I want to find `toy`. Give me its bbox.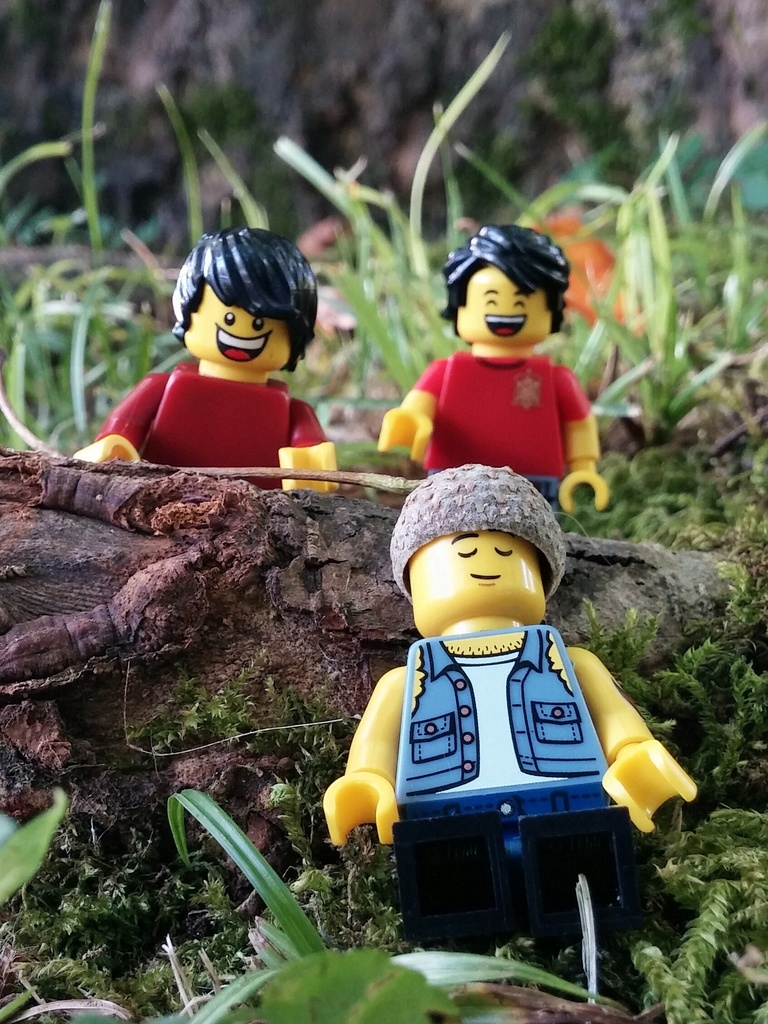
[left=305, top=442, right=672, bottom=939].
